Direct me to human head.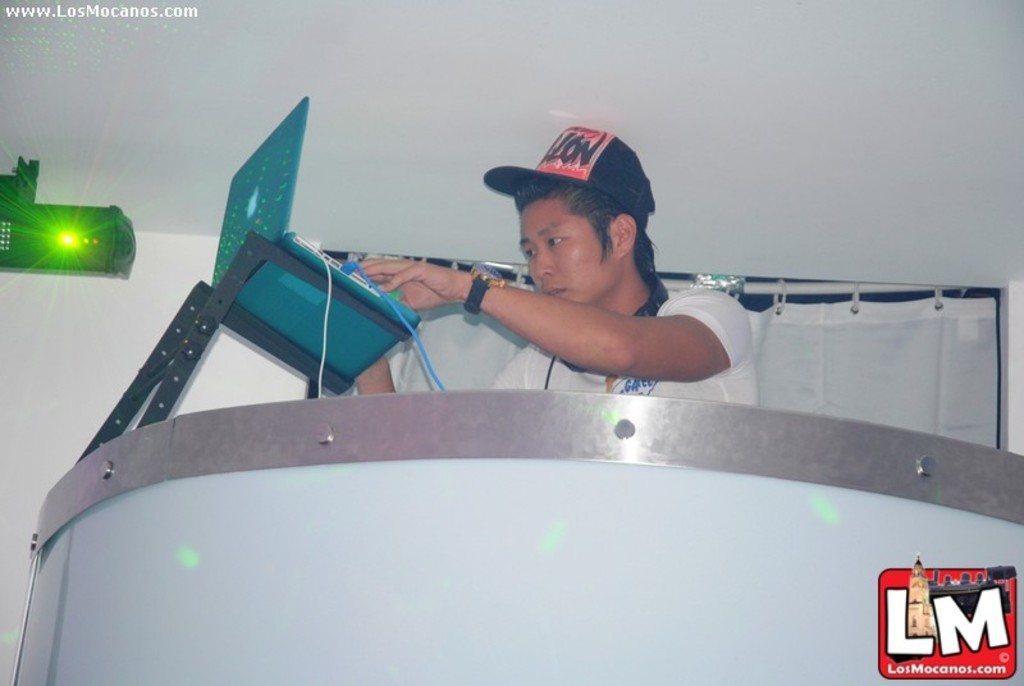
Direction: <box>515,173,653,306</box>.
